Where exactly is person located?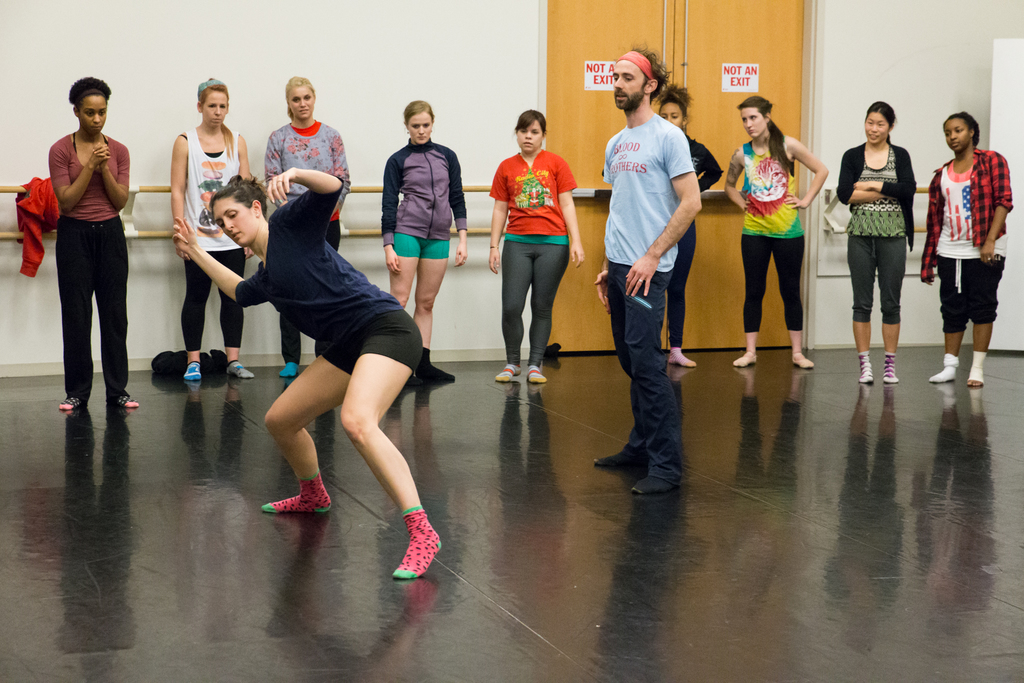
Its bounding box is select_region(836, 103, 916, 381).
